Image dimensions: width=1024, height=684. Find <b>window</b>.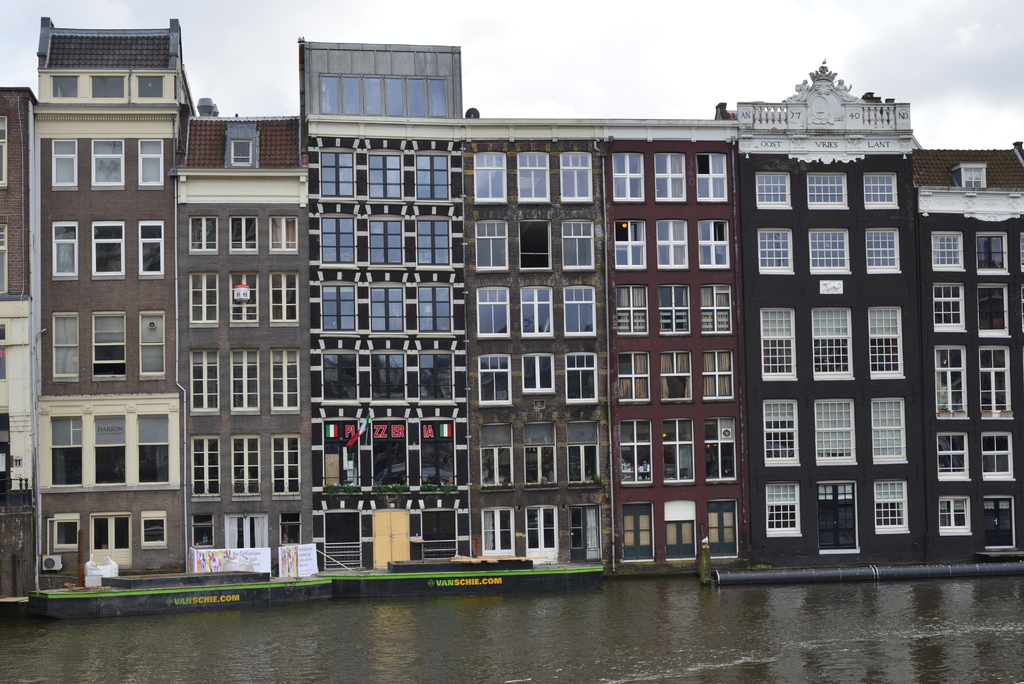
pyautogui.locateOnScreen(476, 218, 516, 275).
